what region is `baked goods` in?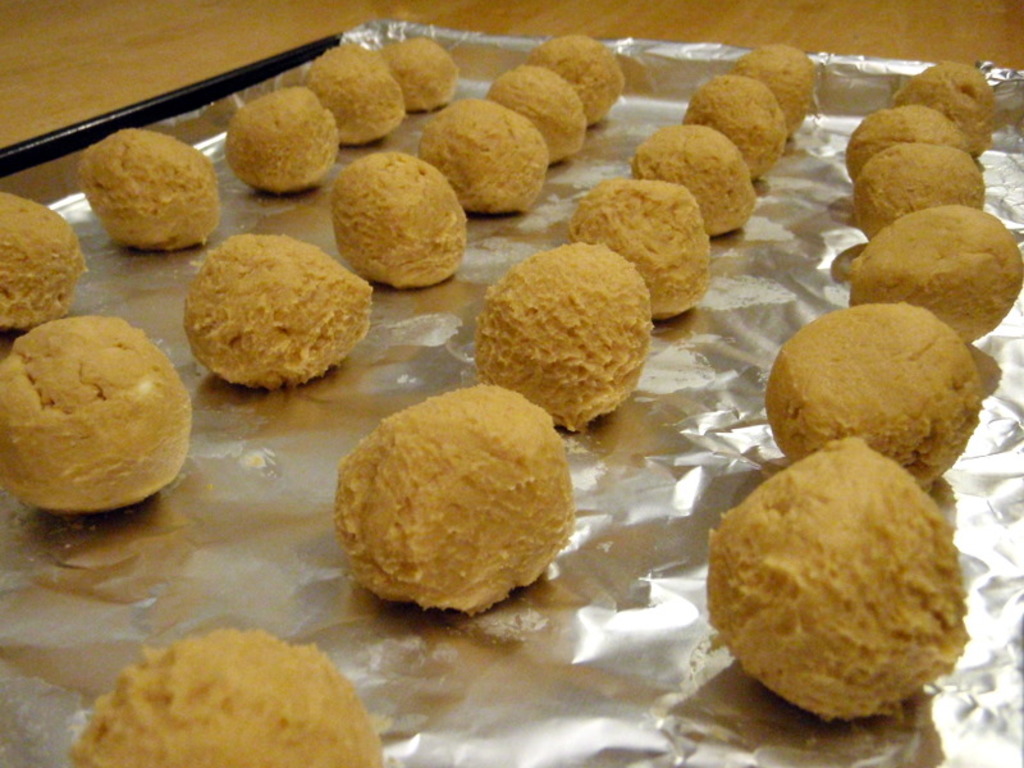
(x1=335, y1=154, x2=467, y2=288).
